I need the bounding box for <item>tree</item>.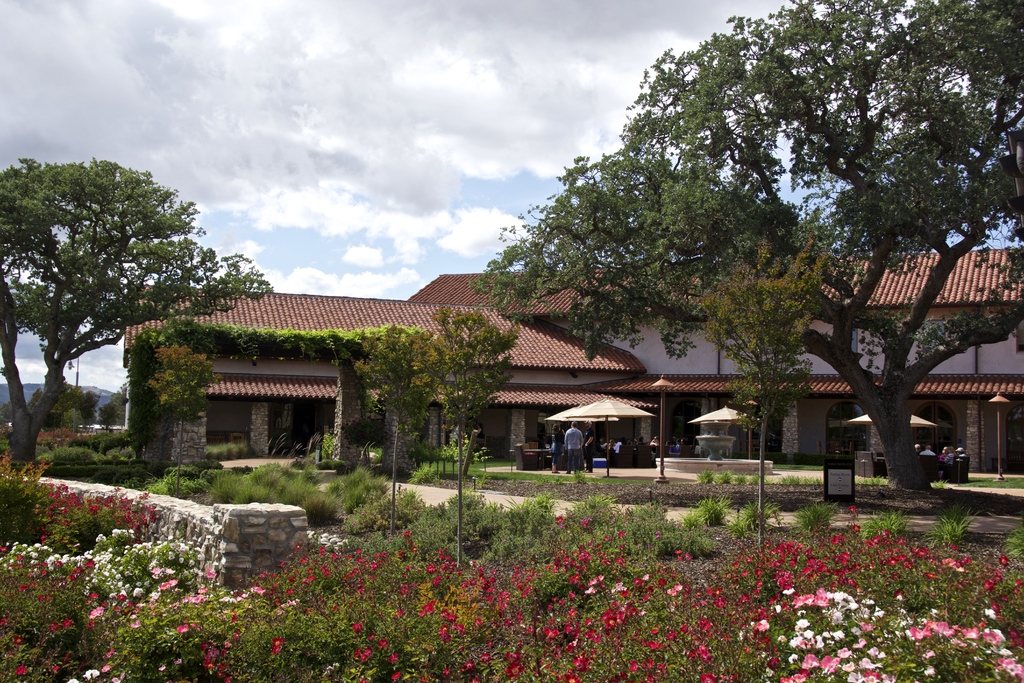
Here it is: rect(14, 124, 225, 461).
